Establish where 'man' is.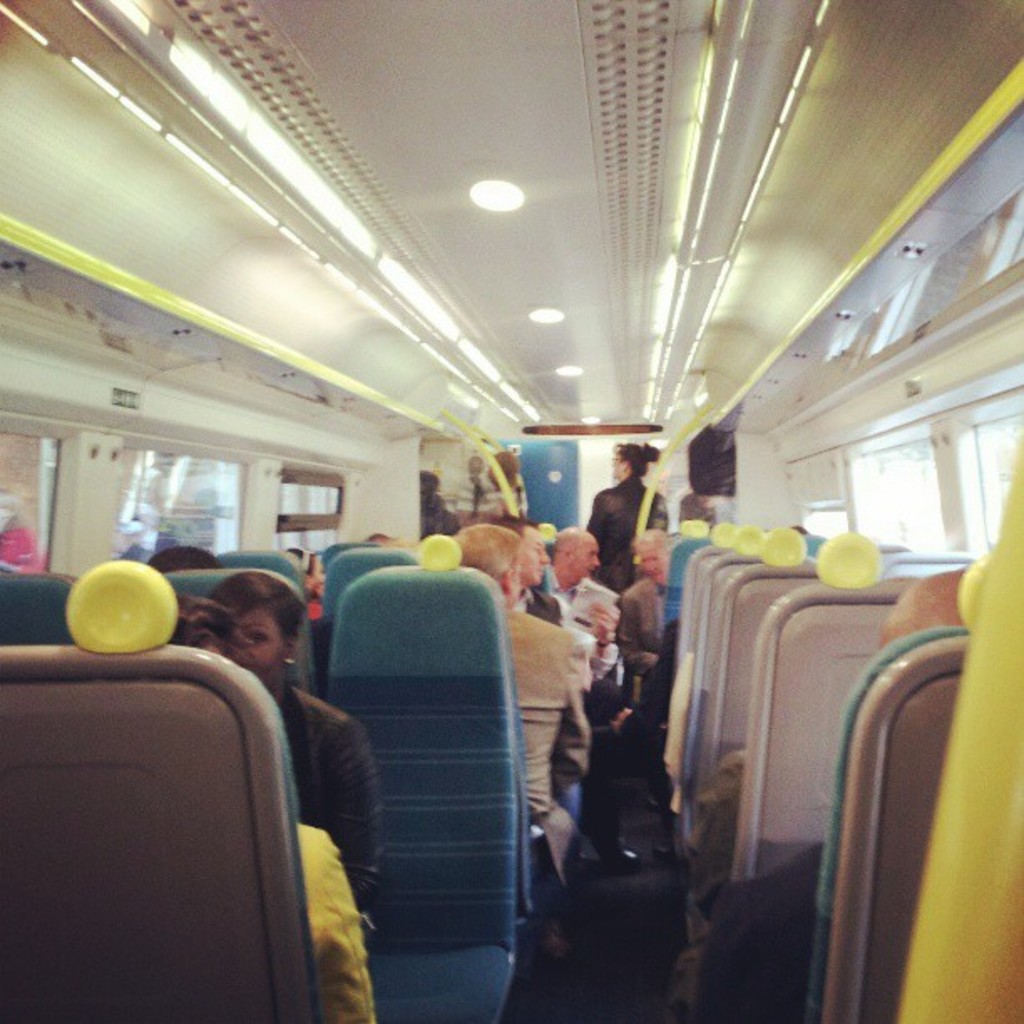
Established at <region>455, 512, 587, 875</region>.
